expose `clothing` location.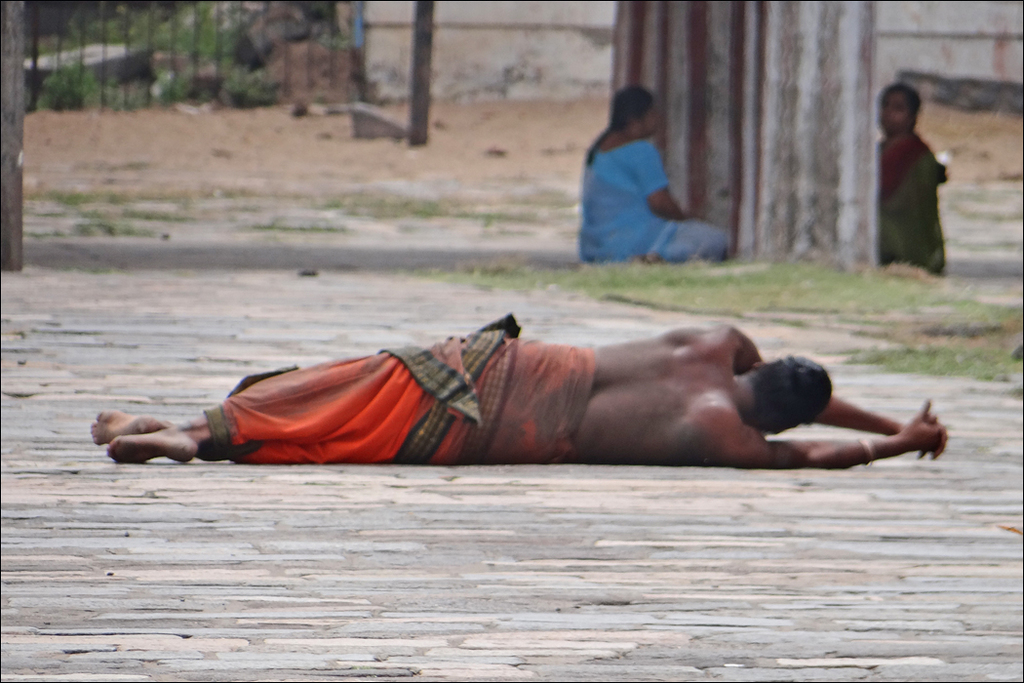
Exposed at <region>880, 133, 941, 272</region>.
